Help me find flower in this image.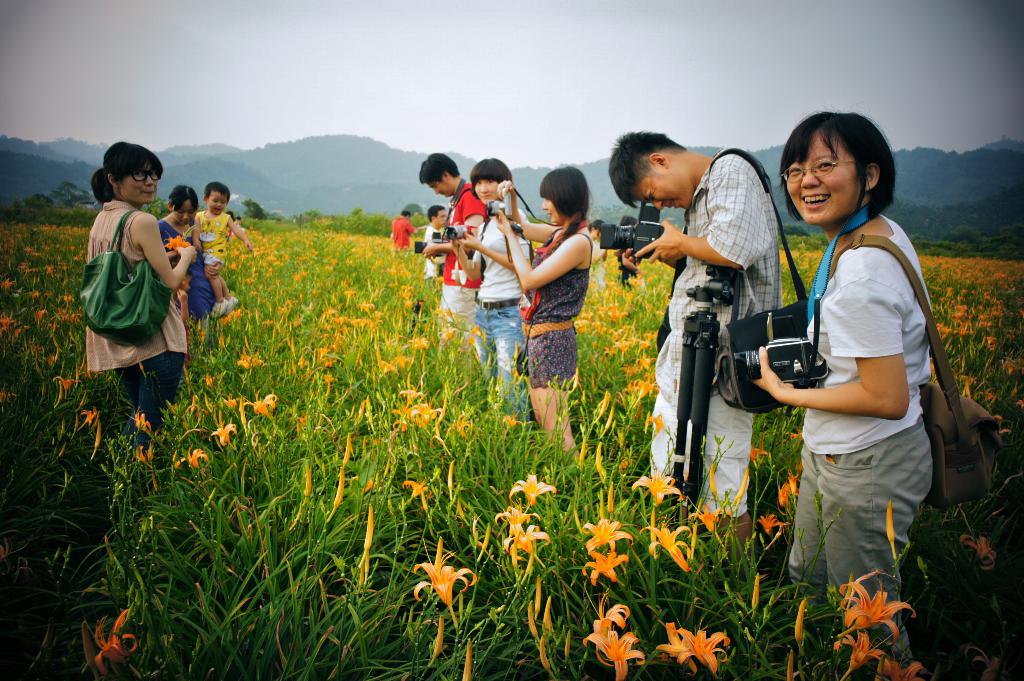
Found it: <box>83,403,94,433</box>.
